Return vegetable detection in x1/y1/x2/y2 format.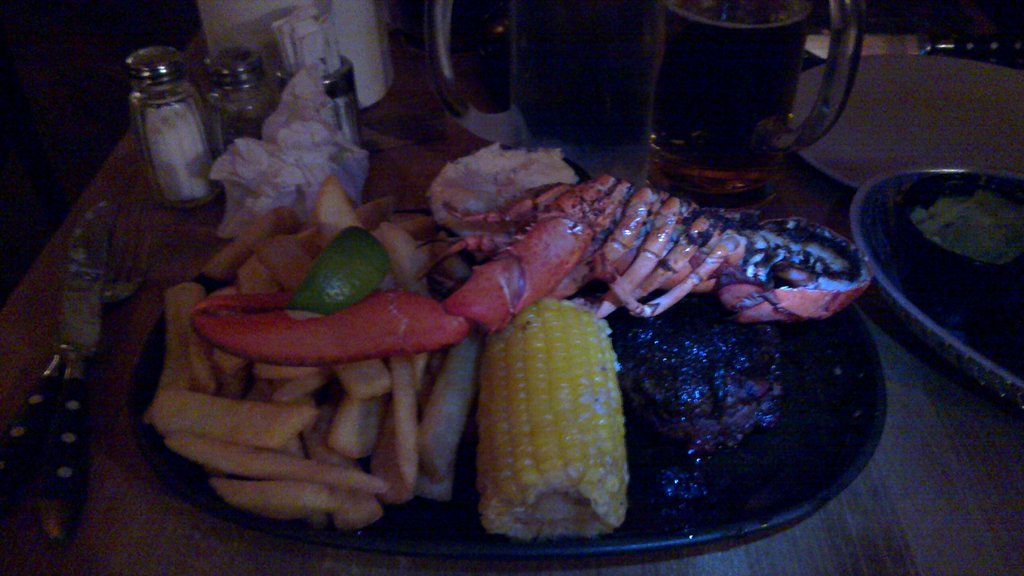
480/276/635/532.
